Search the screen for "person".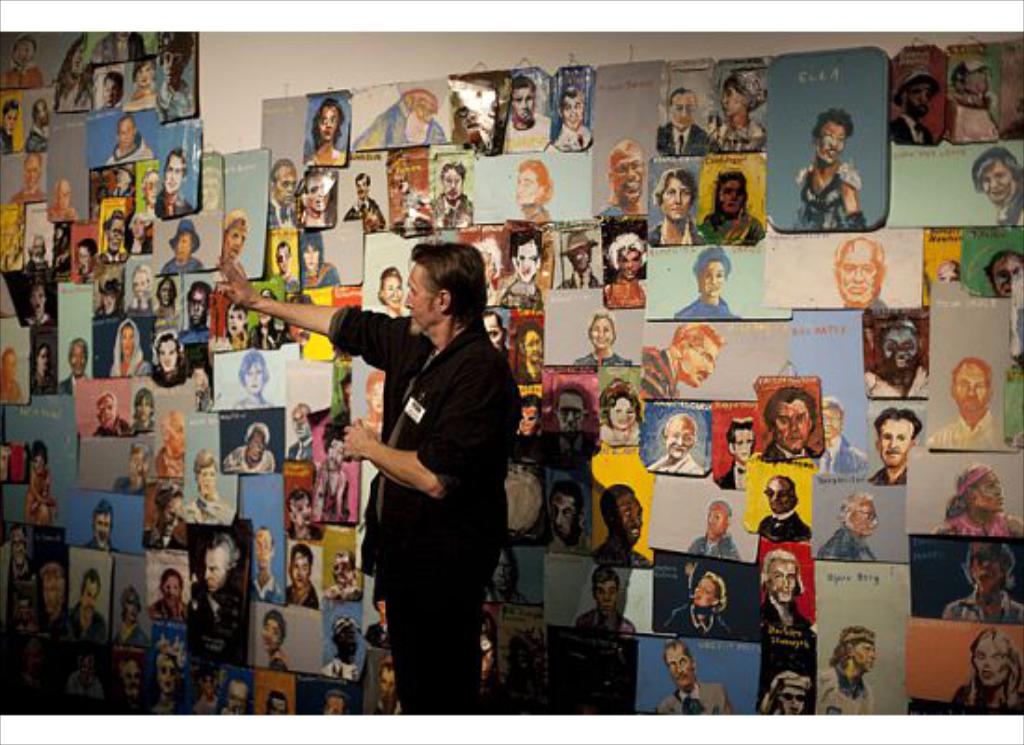
Found at (left=698, top=168, right=767, bottom=246).
